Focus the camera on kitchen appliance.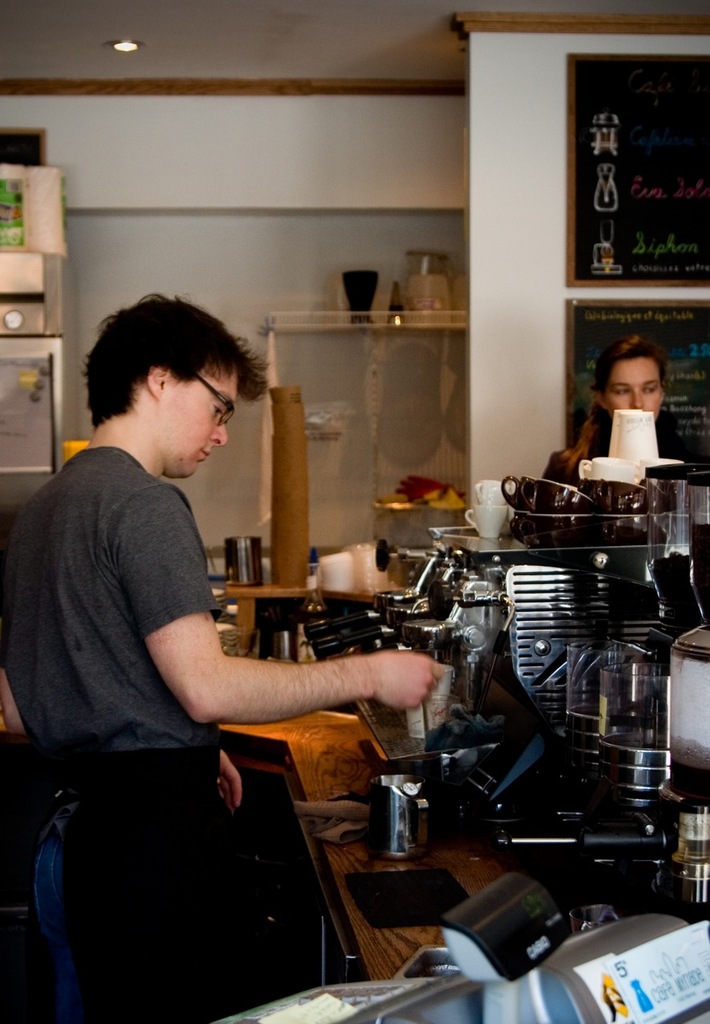
Focus region: bbox(218, 530, 256, 578).
